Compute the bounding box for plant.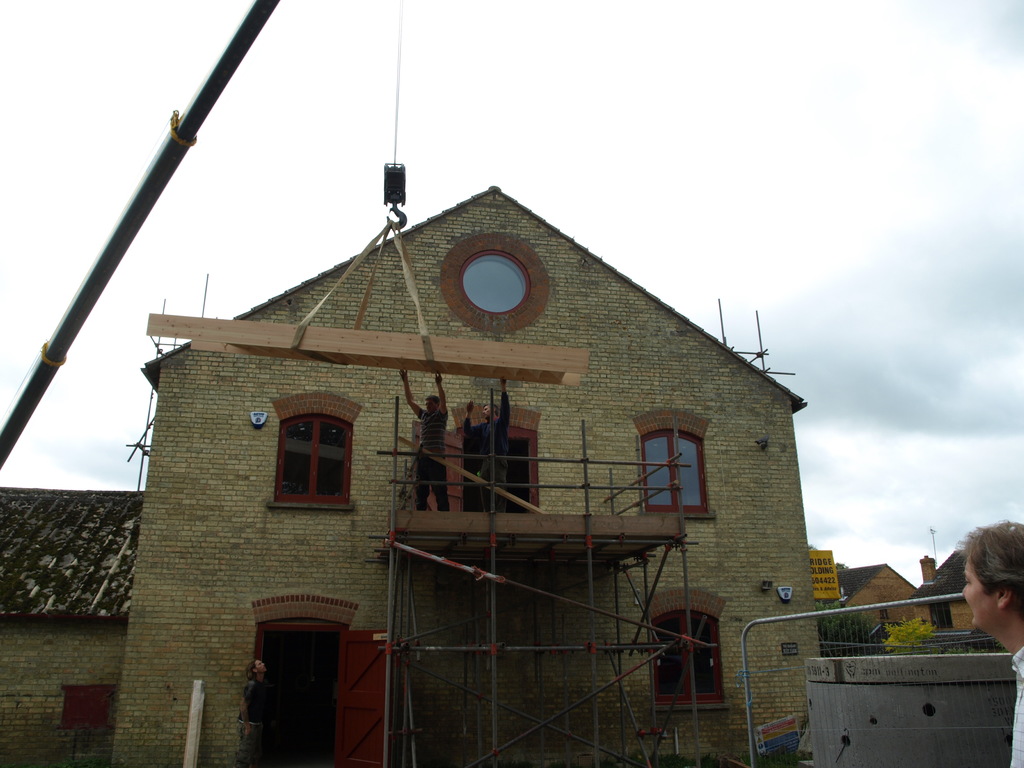
l=877, t=614, r=944, b=657.
